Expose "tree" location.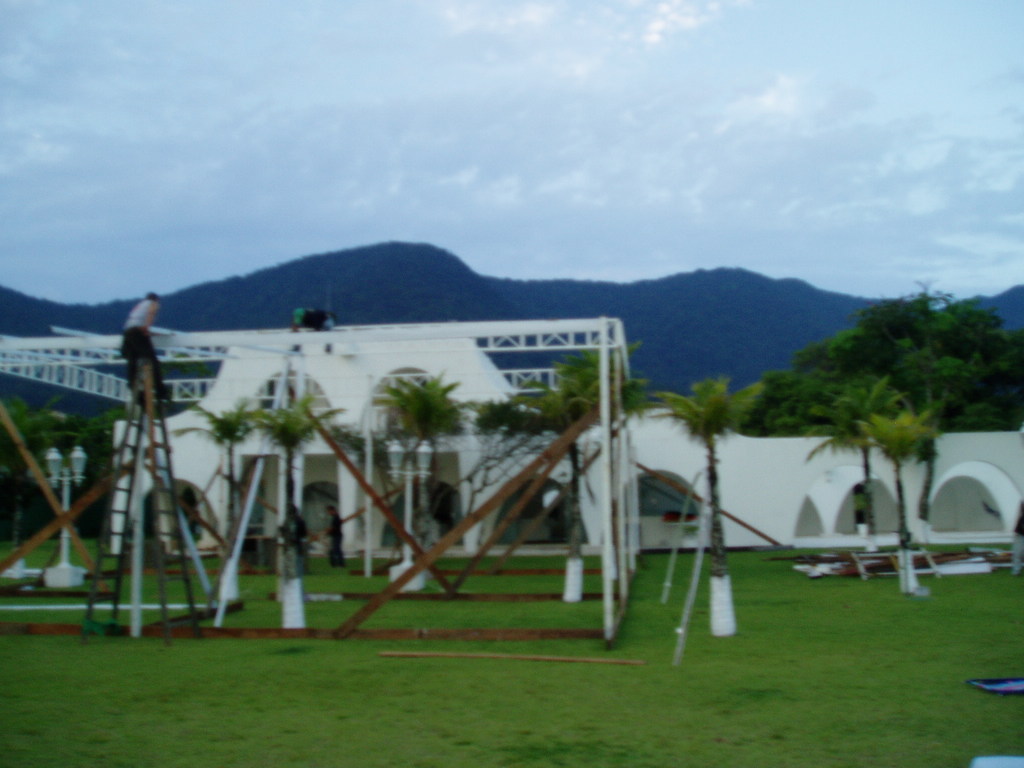
Exposed at <region>650, 380, 749, 639</region>.
